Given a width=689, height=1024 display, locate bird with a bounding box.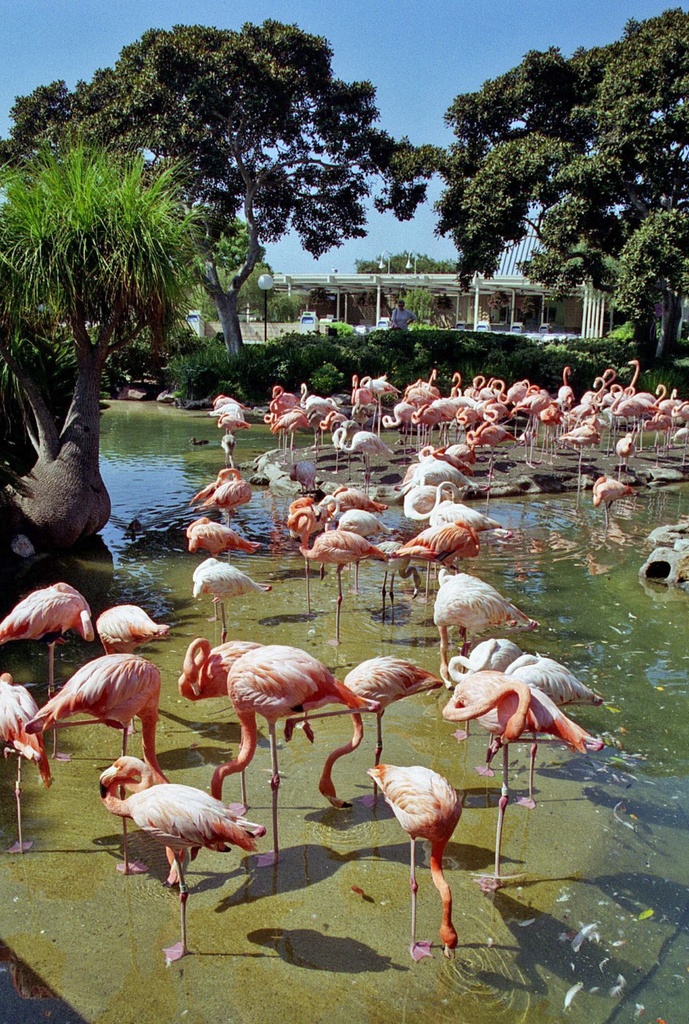
Located: l=212, t=394, r=251, b=415.
